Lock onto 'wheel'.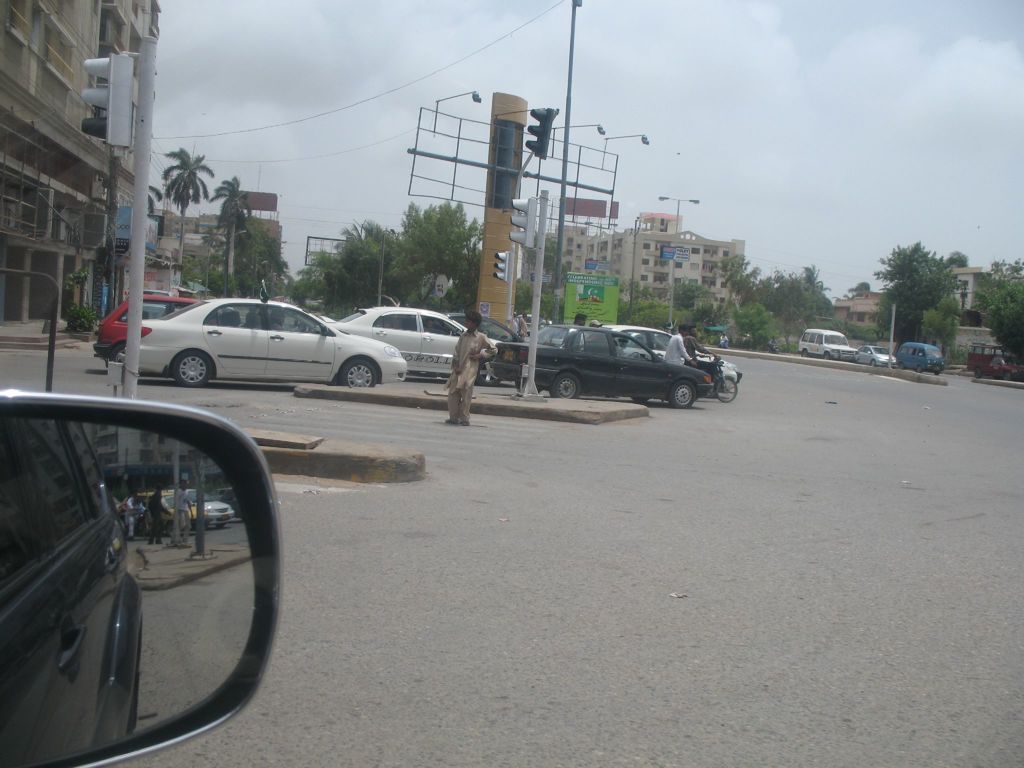
Locked: detection(550, 372, 580, 399).
